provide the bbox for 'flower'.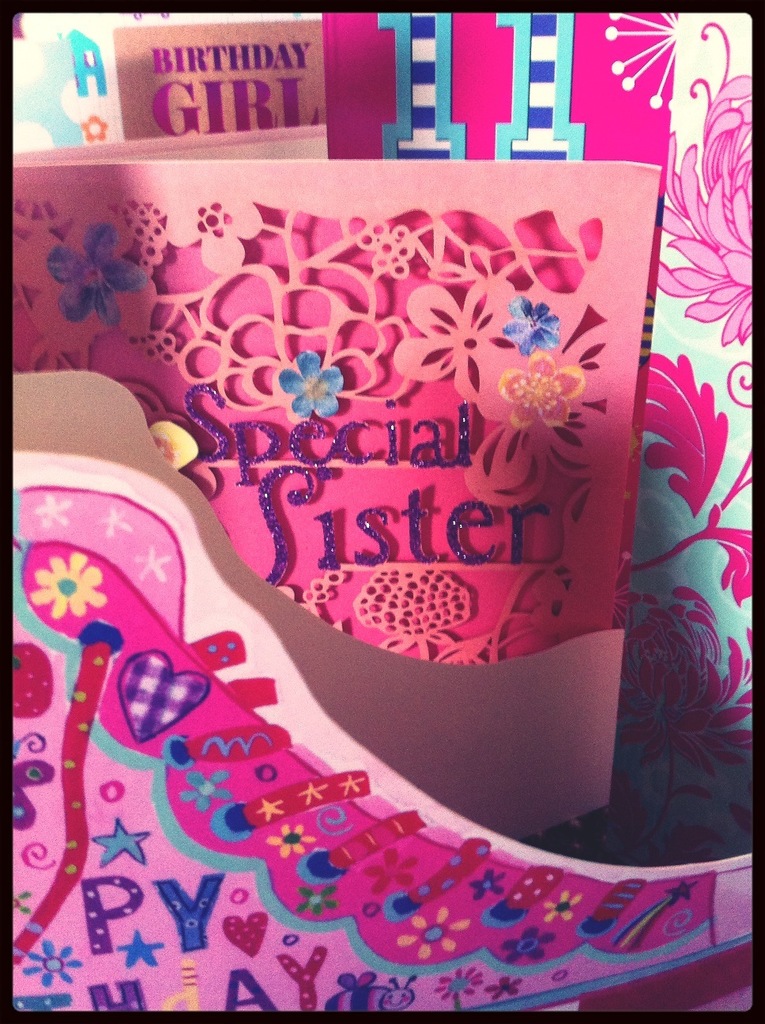
locate(512, 293, 563, 356).
